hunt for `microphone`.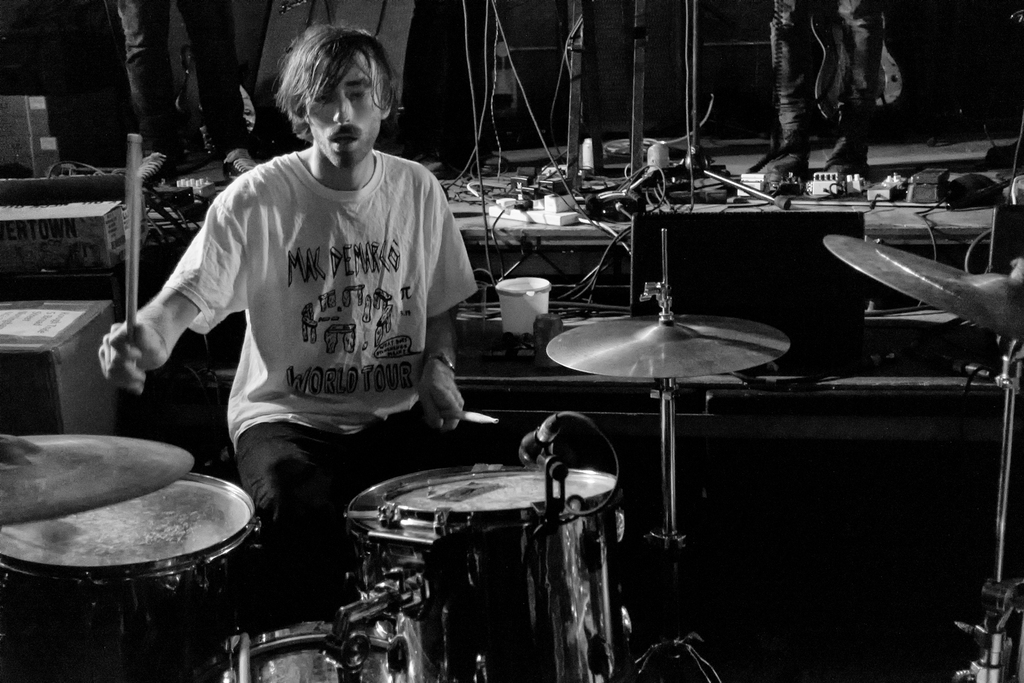
Hunted down at [519, 411, 559, 465].
